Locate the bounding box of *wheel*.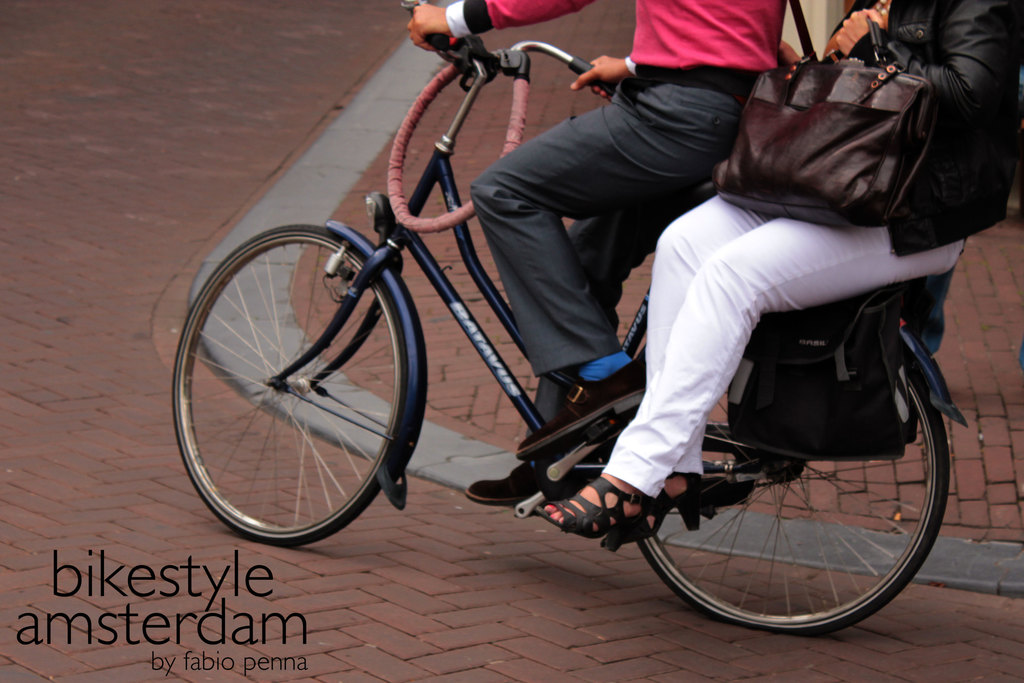
Bounding box: 182, 213, 443, 552.
